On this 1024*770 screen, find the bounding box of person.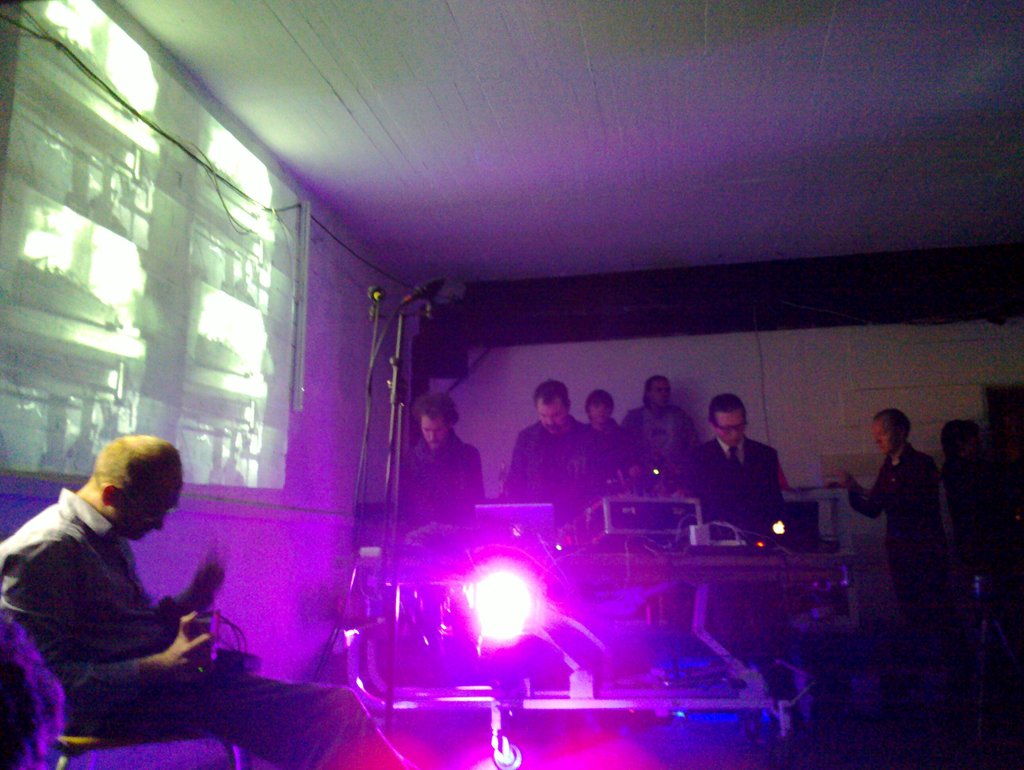
Bounding box: box=[617, 372, 698, 488].
